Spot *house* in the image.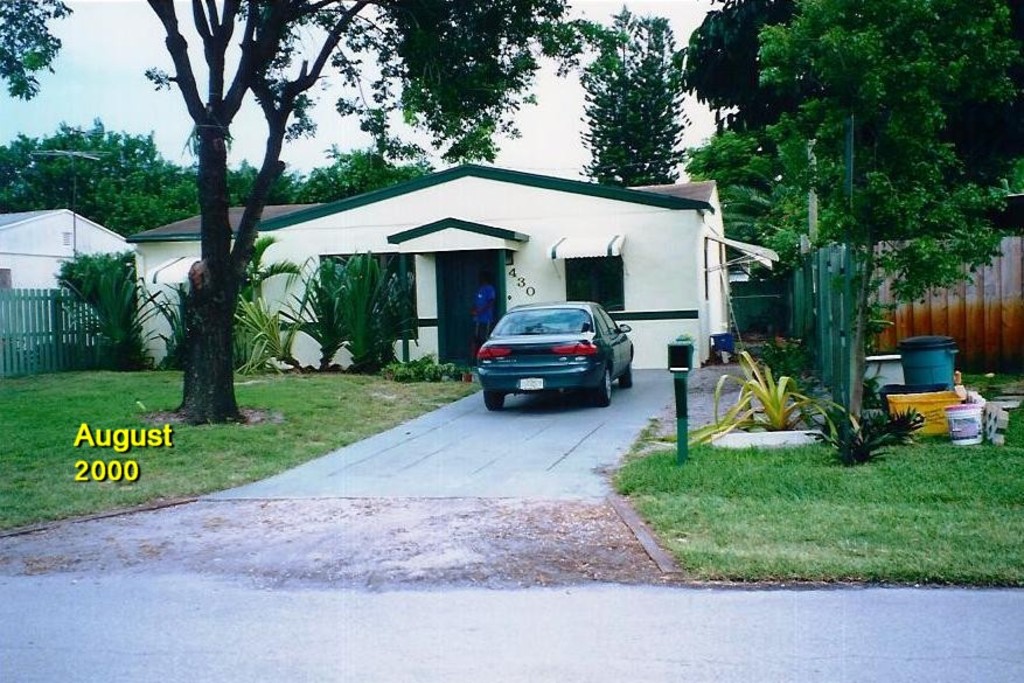
*house* found at bbox=[0, 209, 135, 346].
